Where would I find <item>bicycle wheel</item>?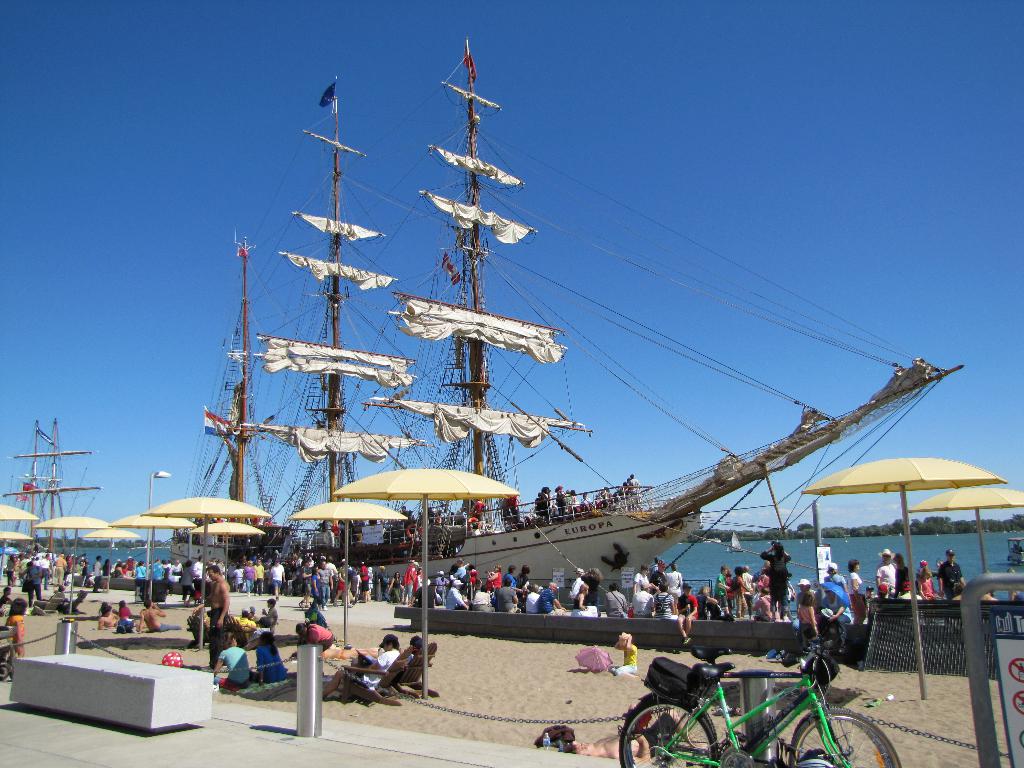
At [785,705,902,767].
